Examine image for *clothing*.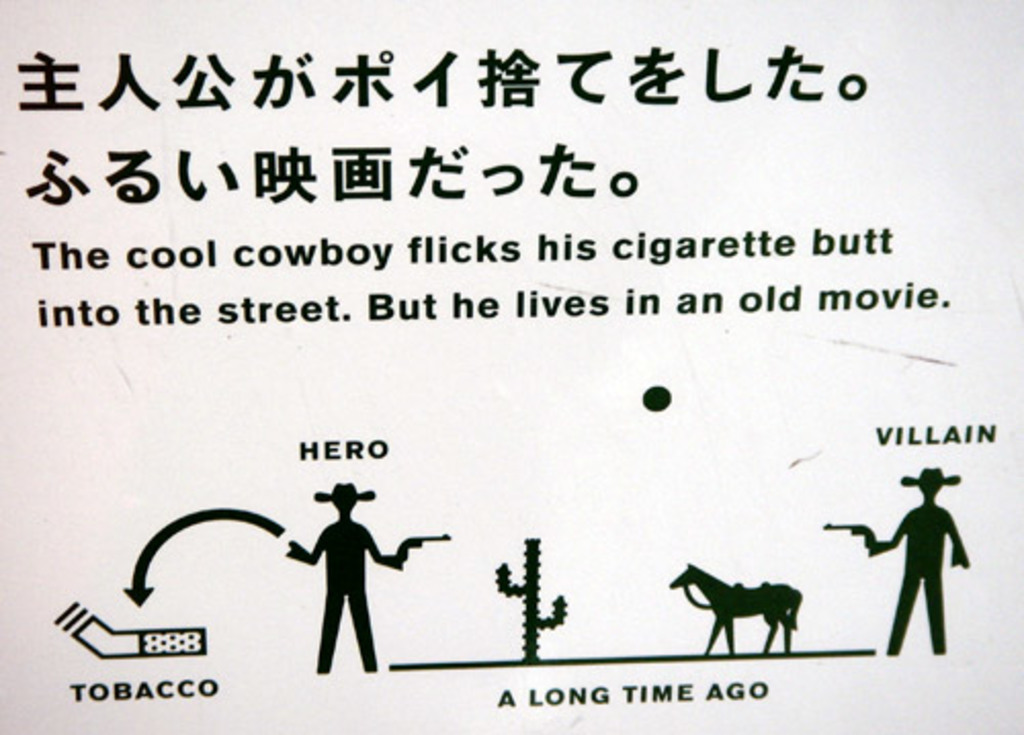
Examination result: [883,500,956,645].
